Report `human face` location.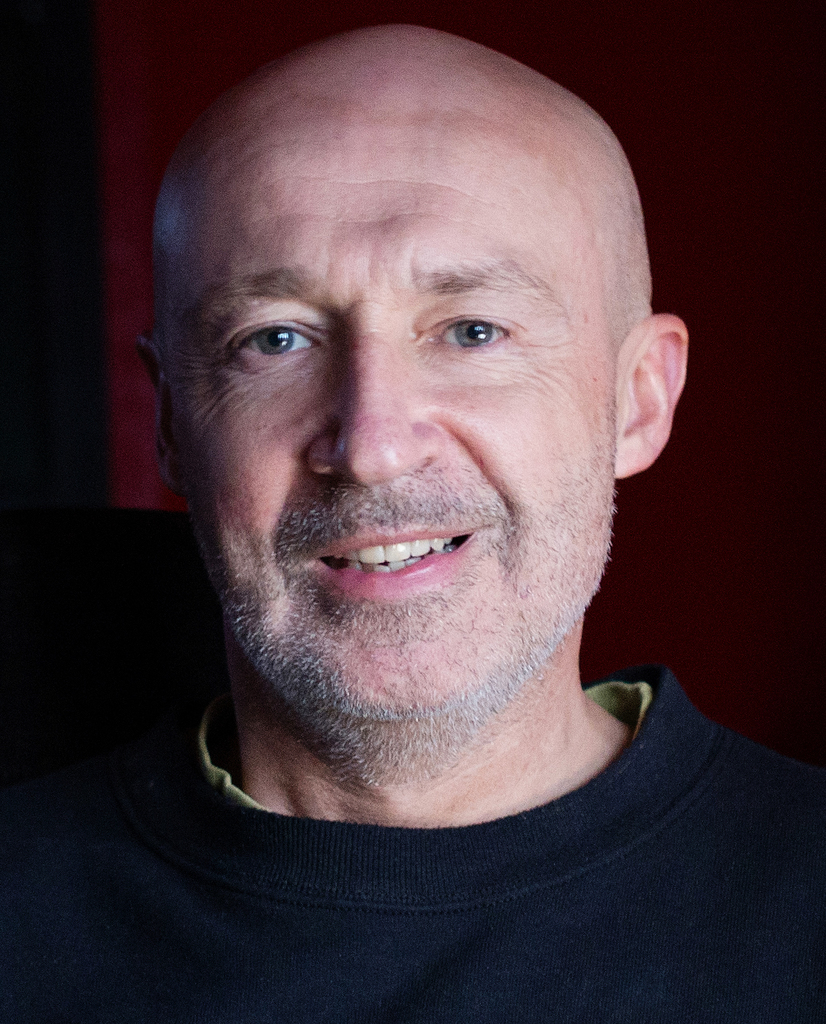
Report: [168, 95, 618, 725].
